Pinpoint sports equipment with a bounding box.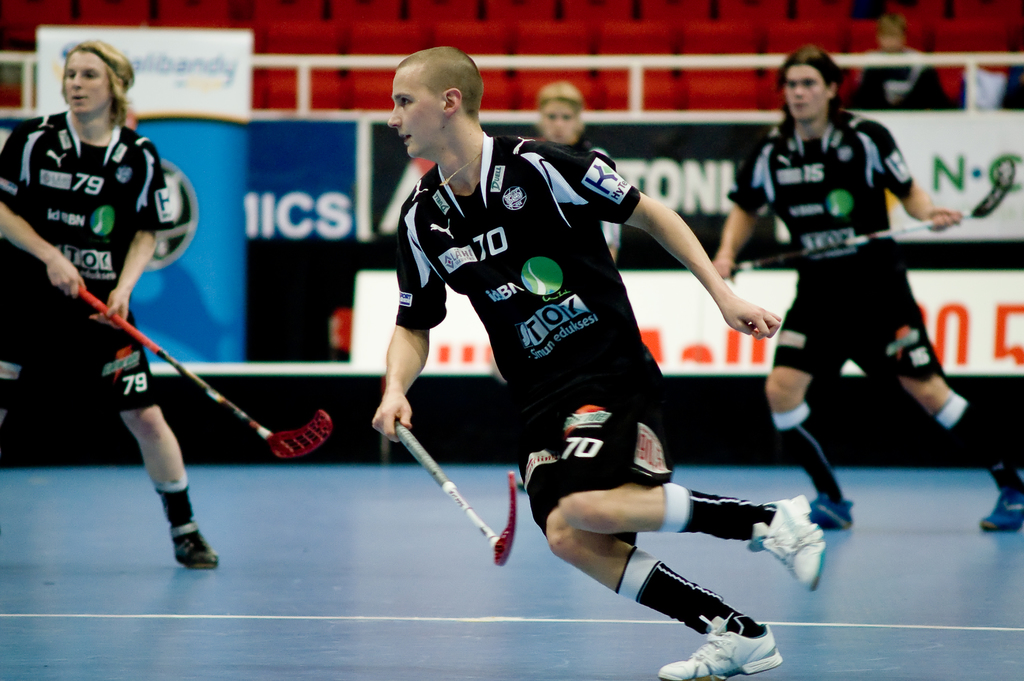
(173,523,221,571).
